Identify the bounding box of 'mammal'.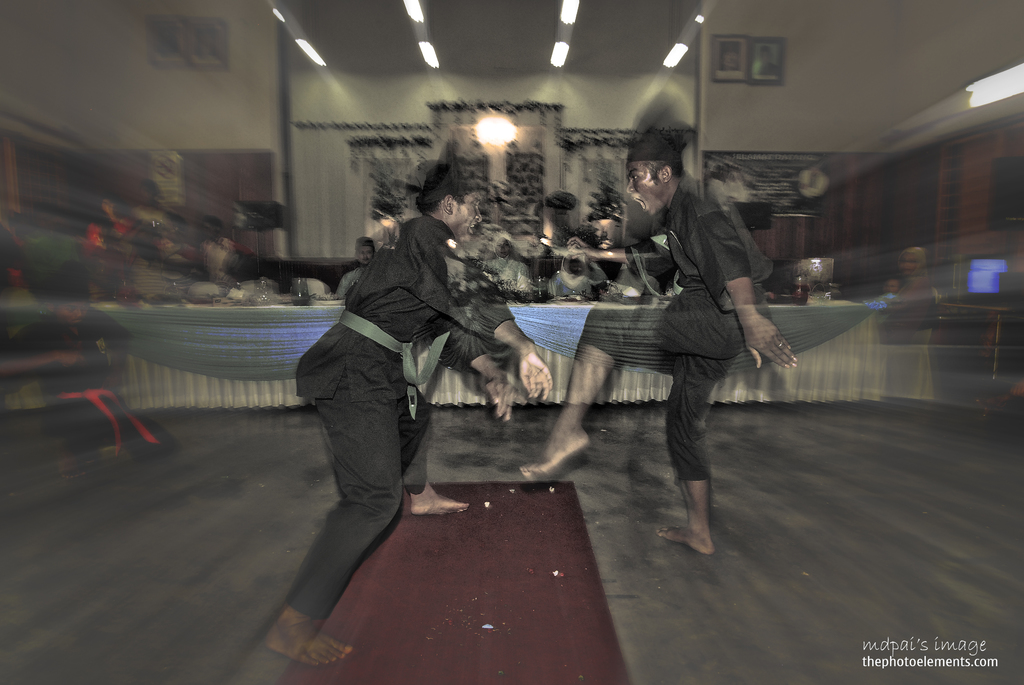
BBox(723, 45, 739, 71).
